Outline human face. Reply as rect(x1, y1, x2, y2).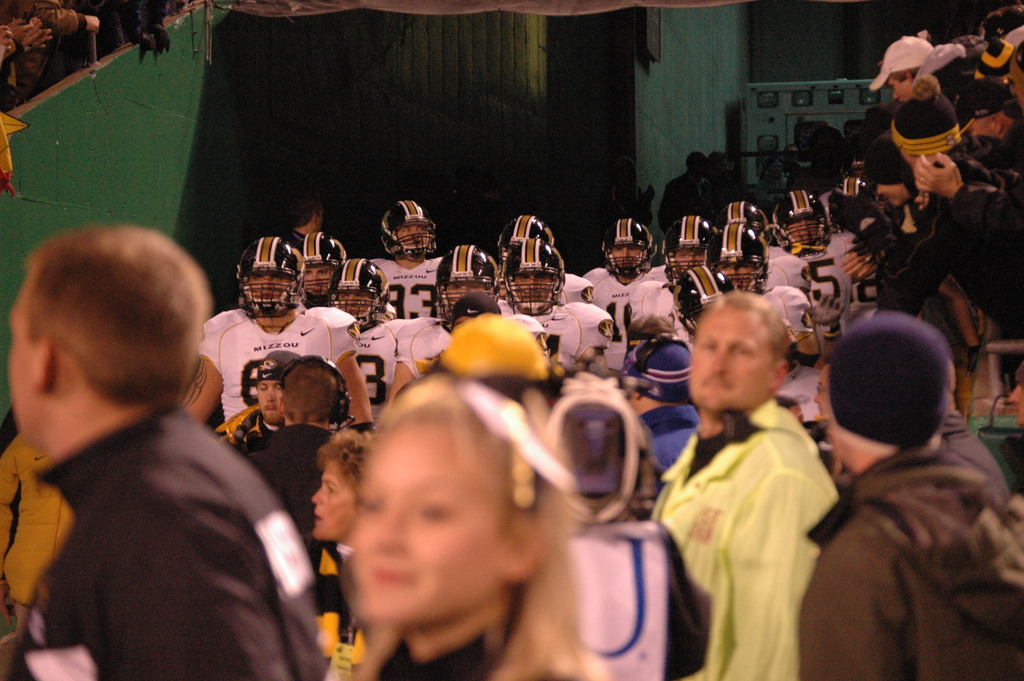
rect(439, 281, 488, 305).
